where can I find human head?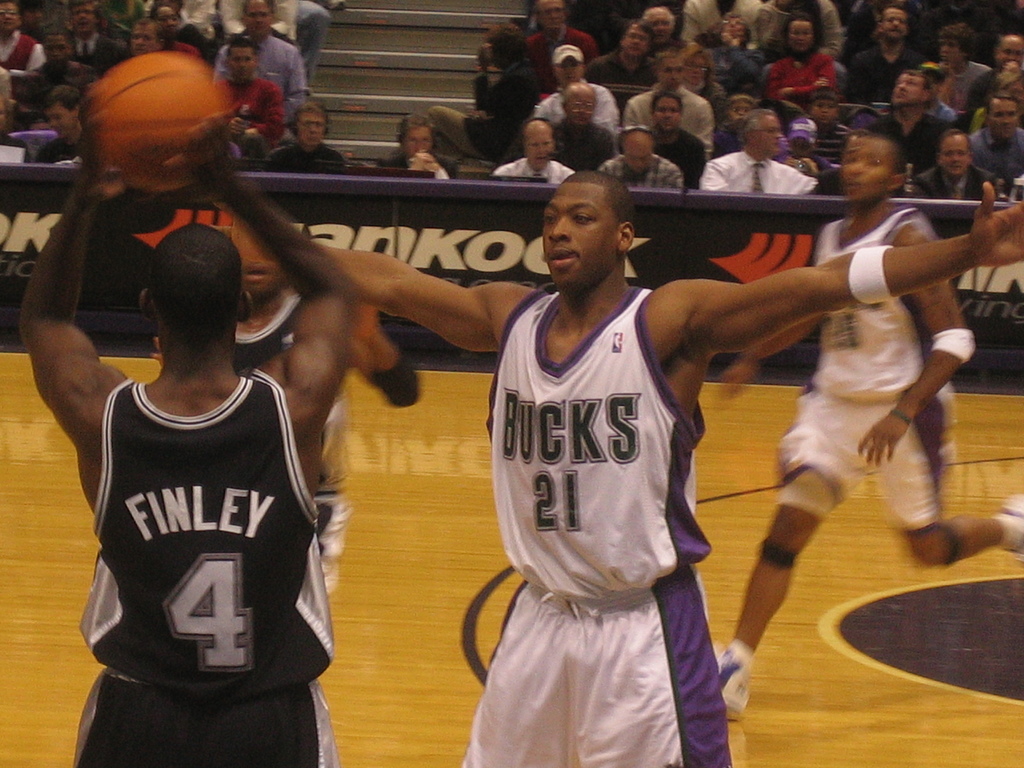
You can find it at box(934, 130, 976, 180).
